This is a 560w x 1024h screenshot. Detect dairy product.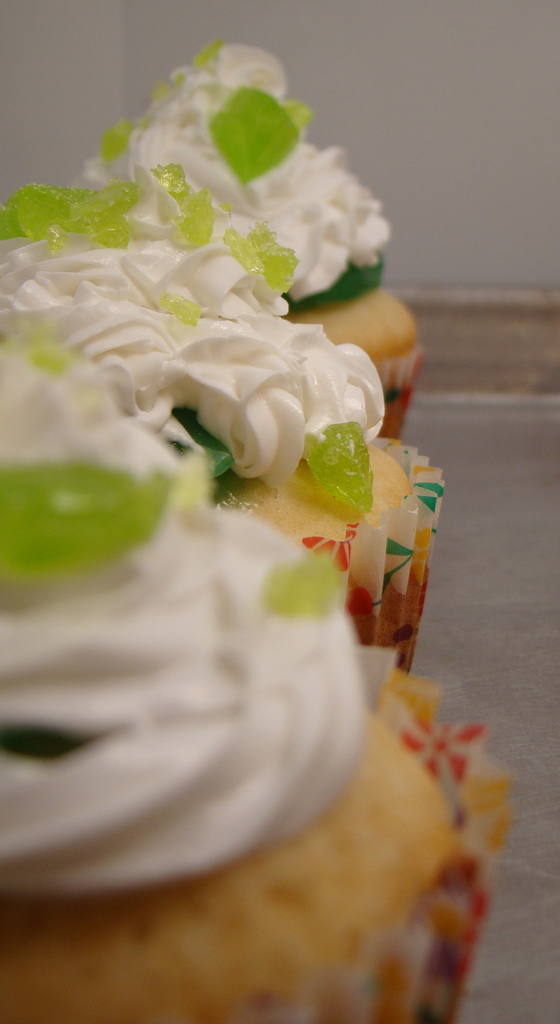
{"left": 100, "top": 29, "right": 429, "bottom": 353}.
